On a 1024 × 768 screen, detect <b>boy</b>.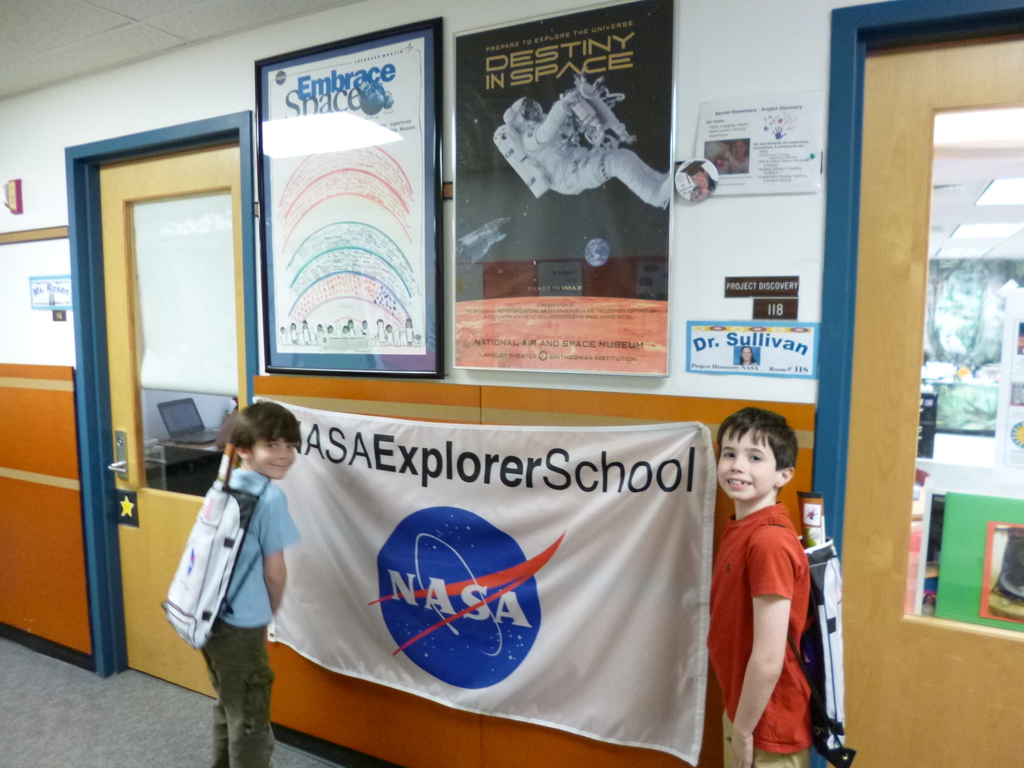
BBox(200, 401, 302, 767).
